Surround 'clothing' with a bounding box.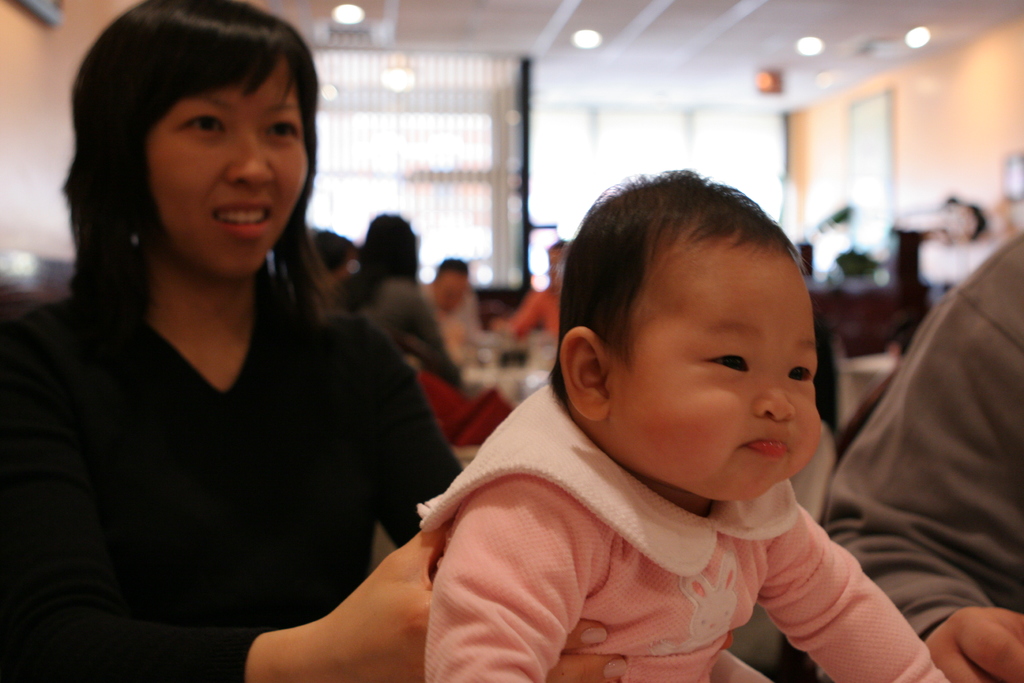
left=336, top=276, right=463, bottom=375.
